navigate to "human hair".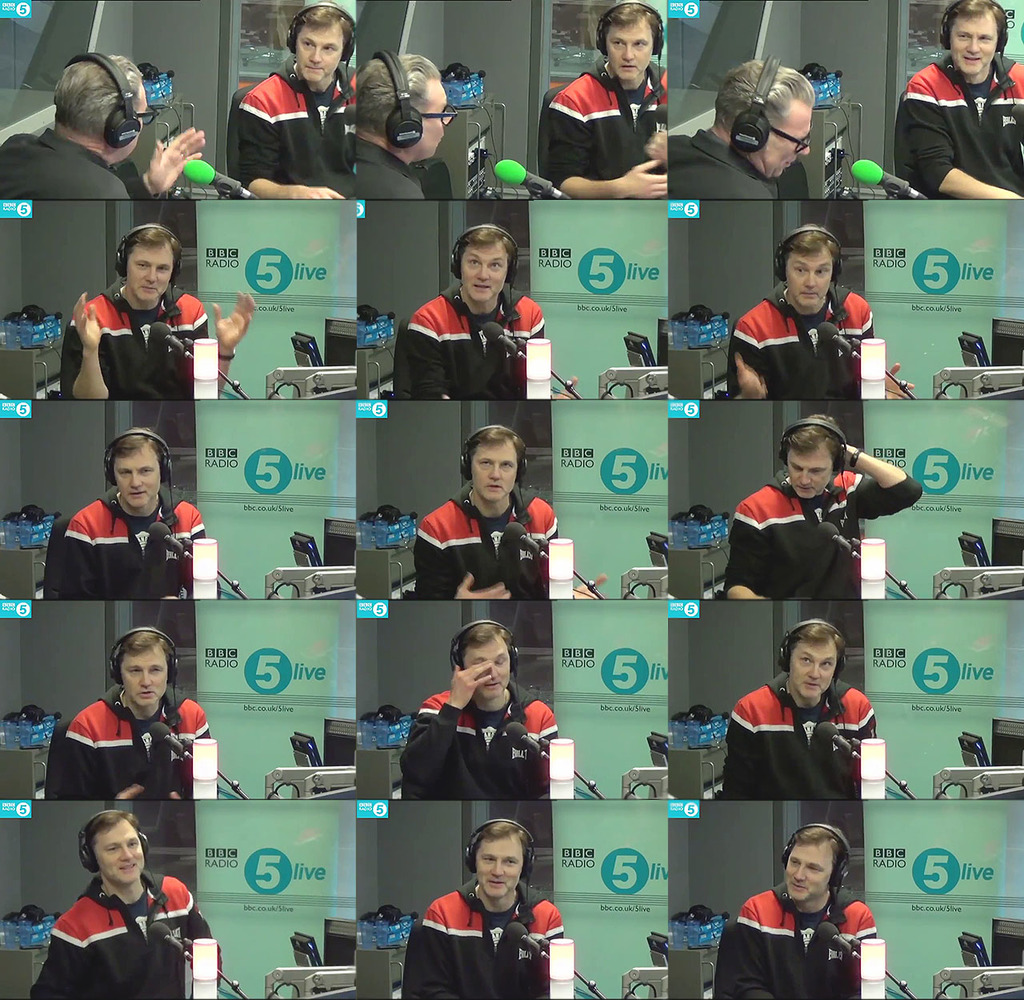
Navigation target: l=702, t=59, r=845, b=121.
